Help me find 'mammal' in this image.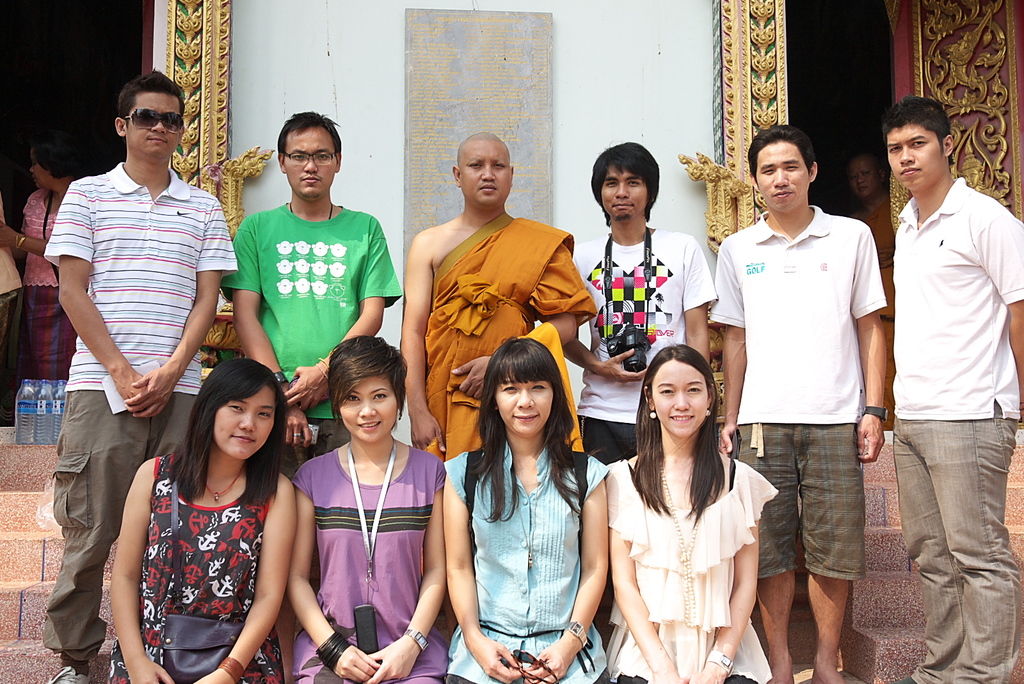
Found it: <bbox>399, 129, 598, 473</bbox>.
